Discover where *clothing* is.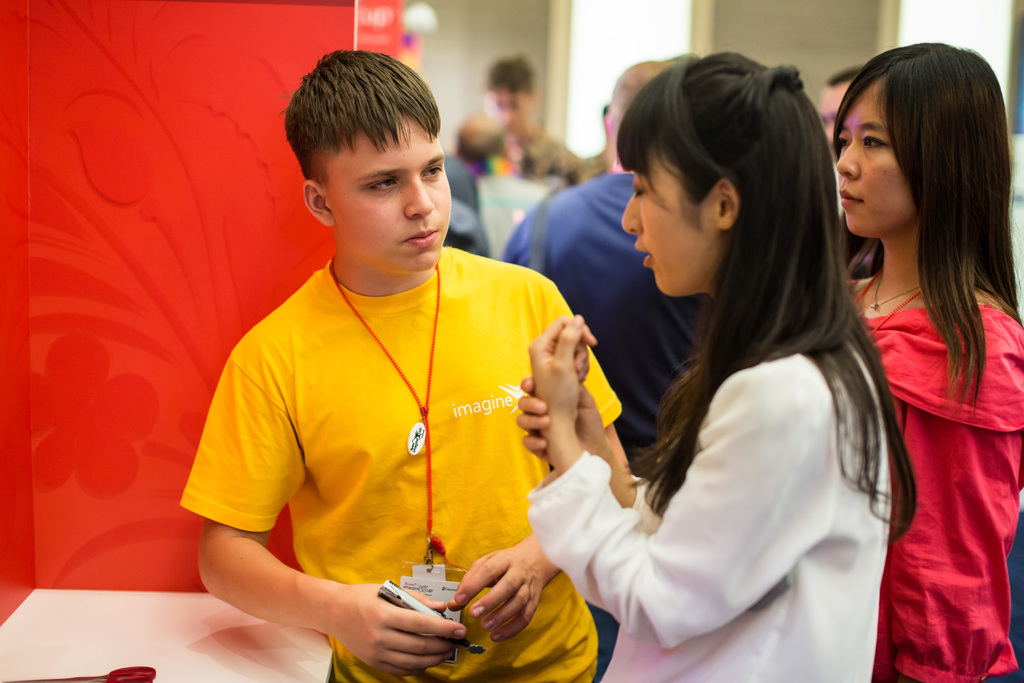
Discovered at <bbox>504, 170, 716, 682</bbox>.
